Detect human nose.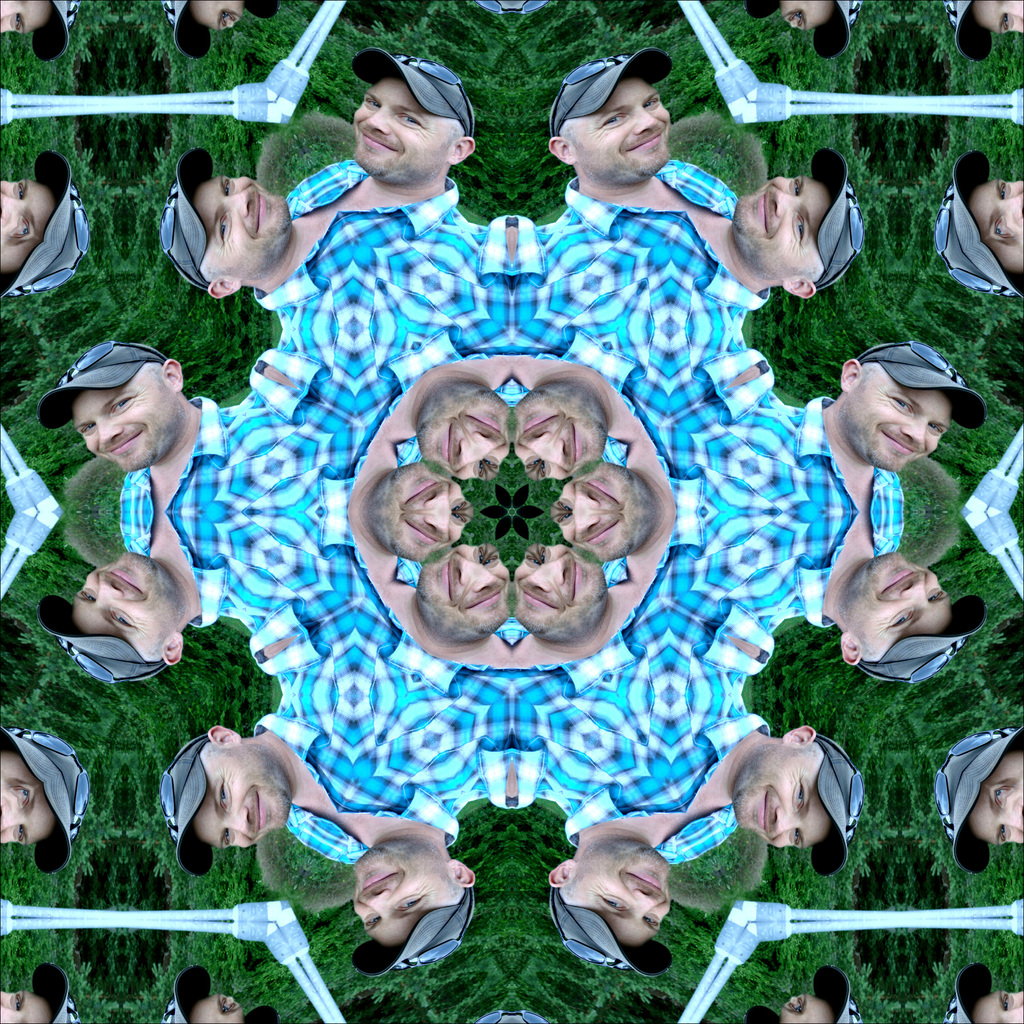
Detected at left=1001, top=195, right=1023, bottom=214.
